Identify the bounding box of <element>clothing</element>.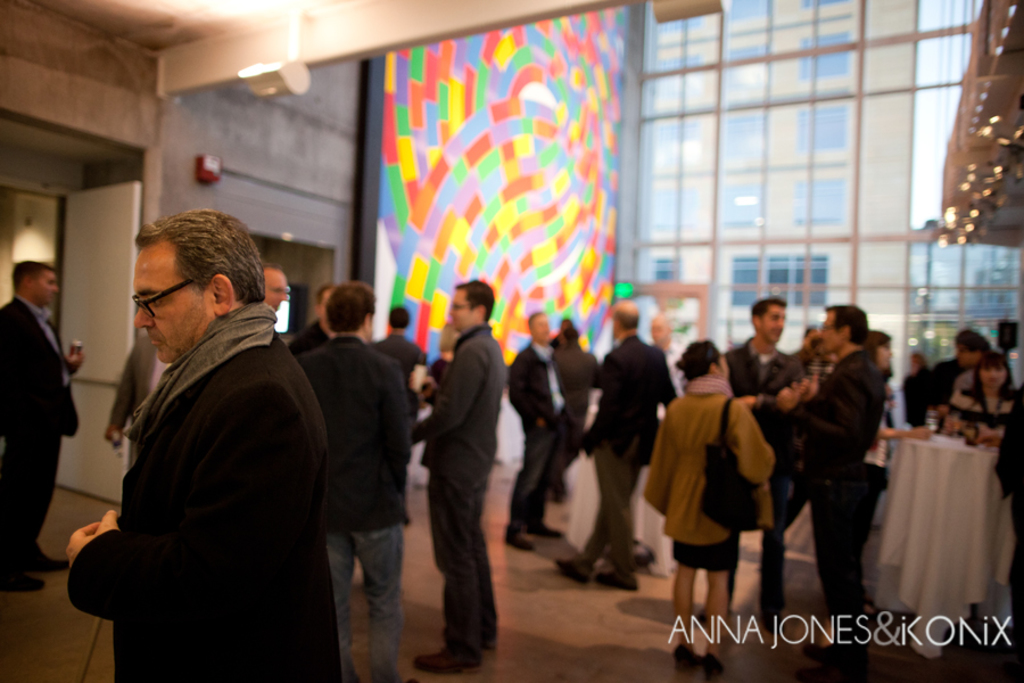
[x1=800, y1=335, x2=897, y2=619].
